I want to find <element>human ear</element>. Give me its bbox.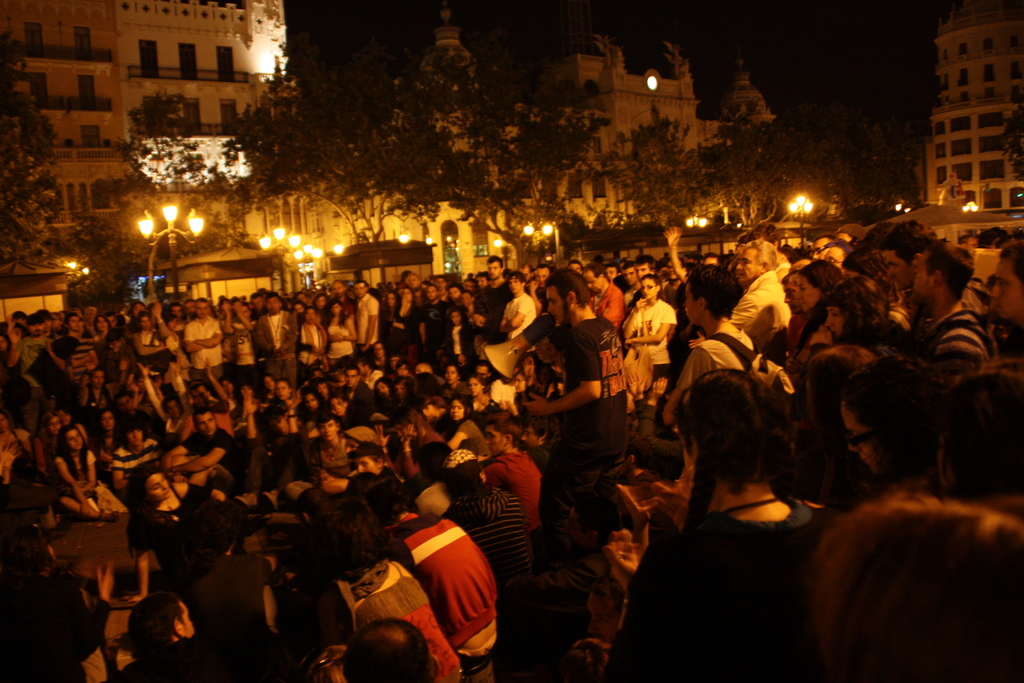
crop(568, 288, 579, 304).
